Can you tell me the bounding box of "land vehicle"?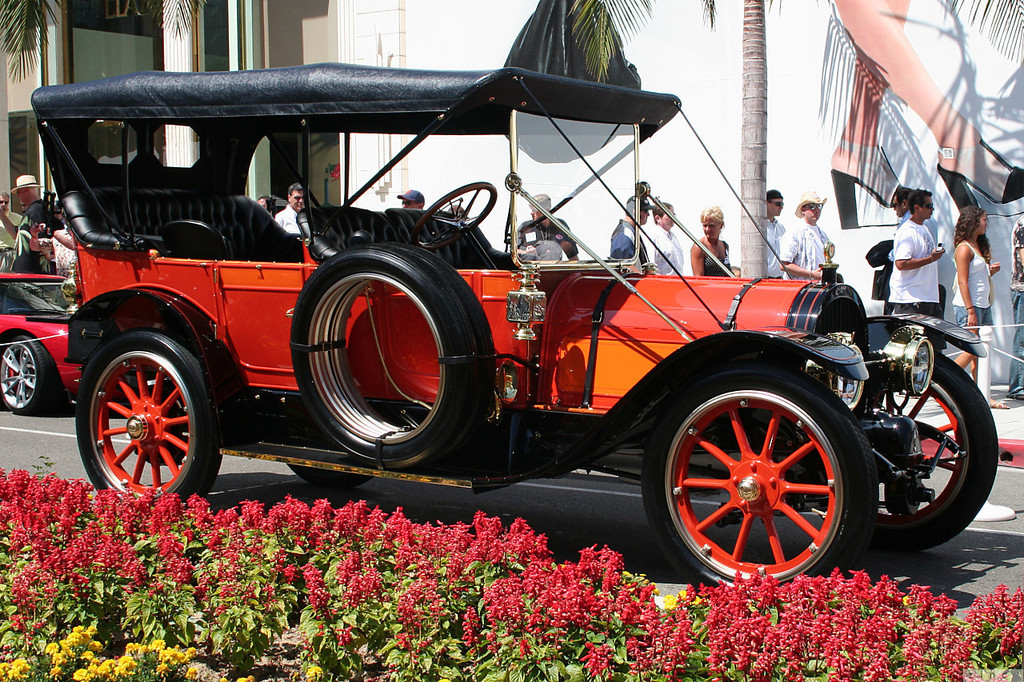
(0, 273, 85, 415).
